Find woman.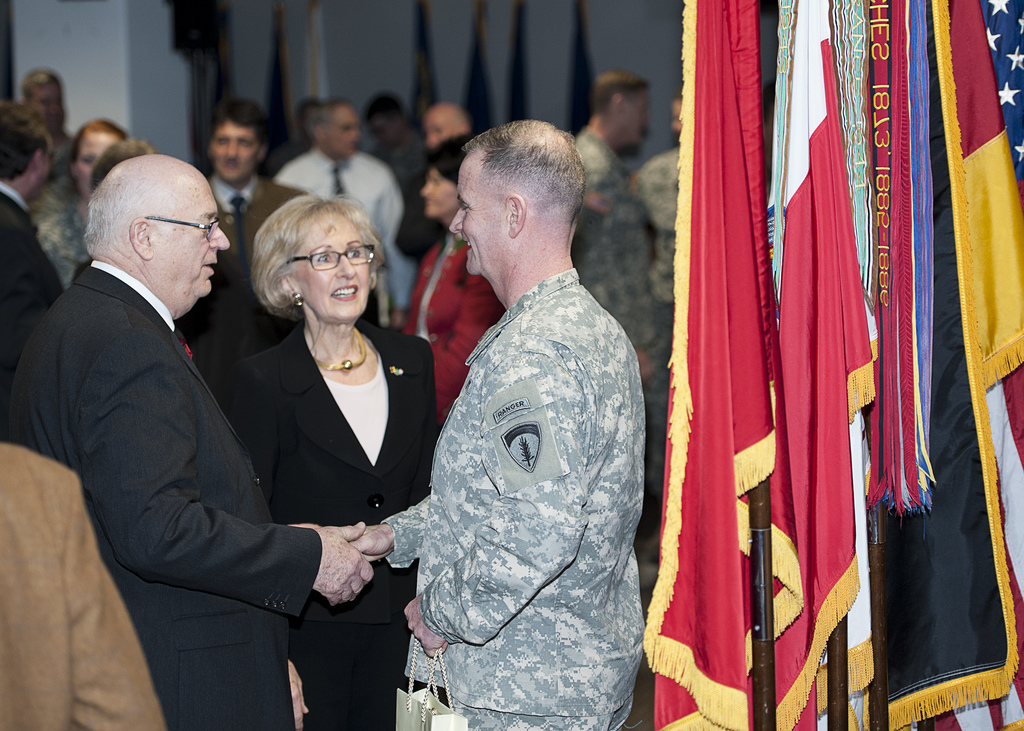
394:126:498:410.
